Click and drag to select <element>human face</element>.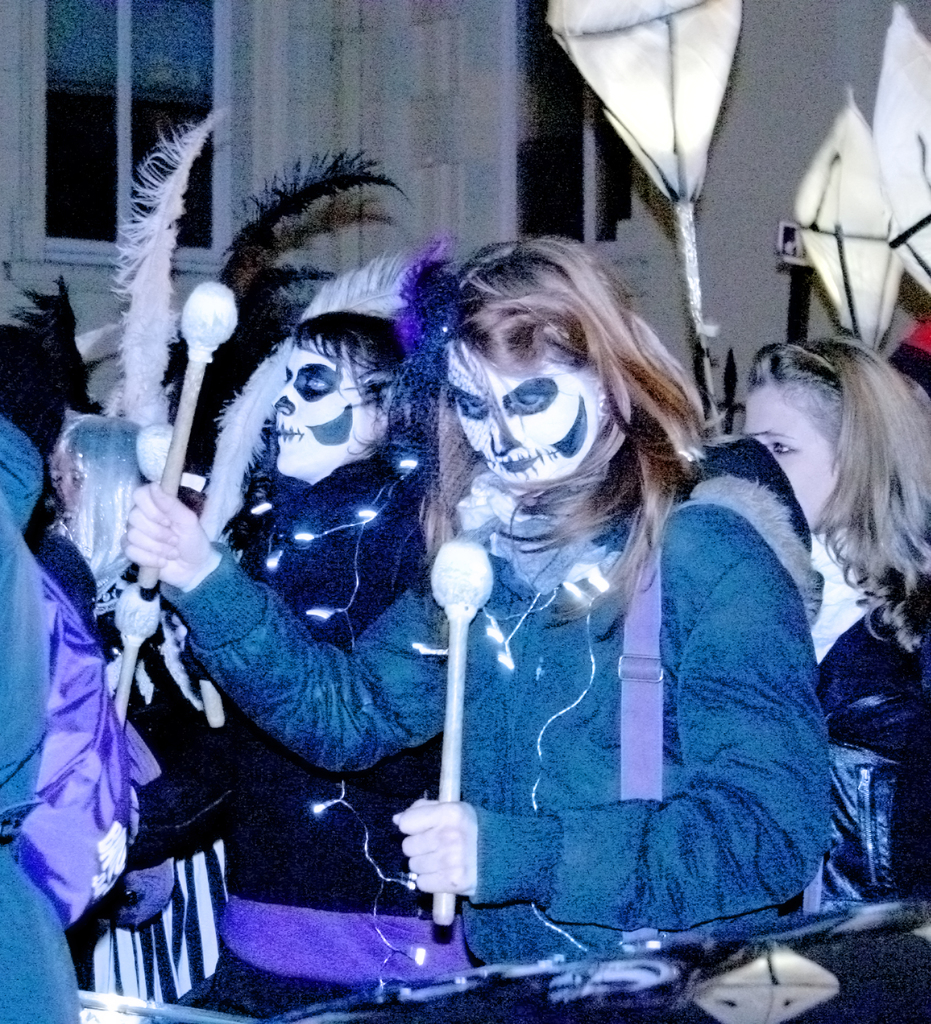
Selection: crop(449, 330, 608, 496).
